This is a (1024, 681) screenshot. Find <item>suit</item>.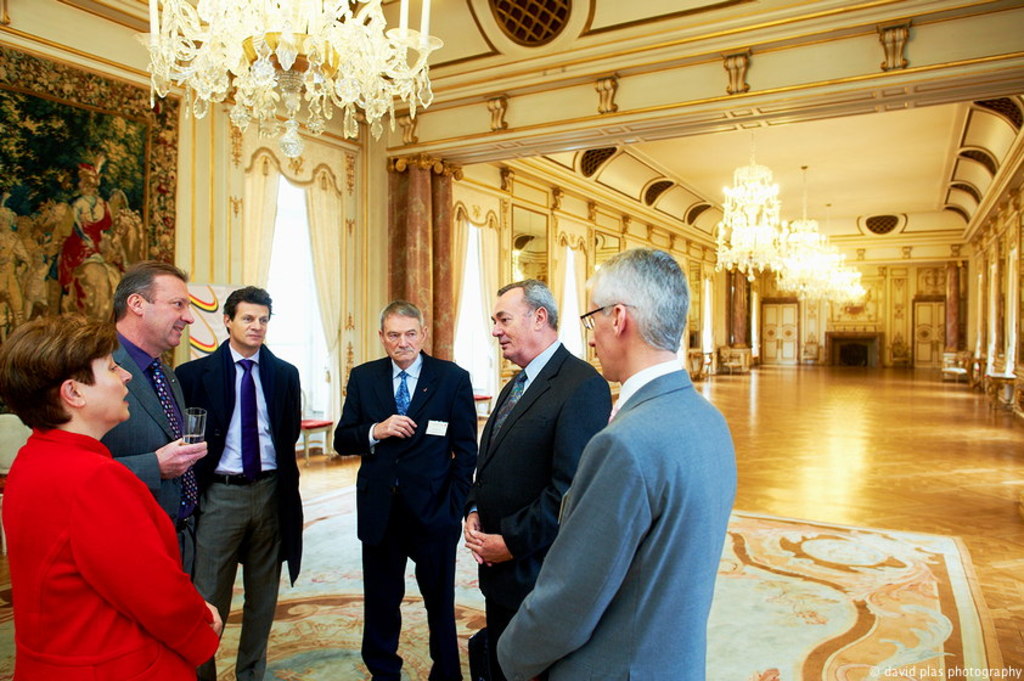
Bounding box: <bbox>174, 331, 308, 680</bbox>.
